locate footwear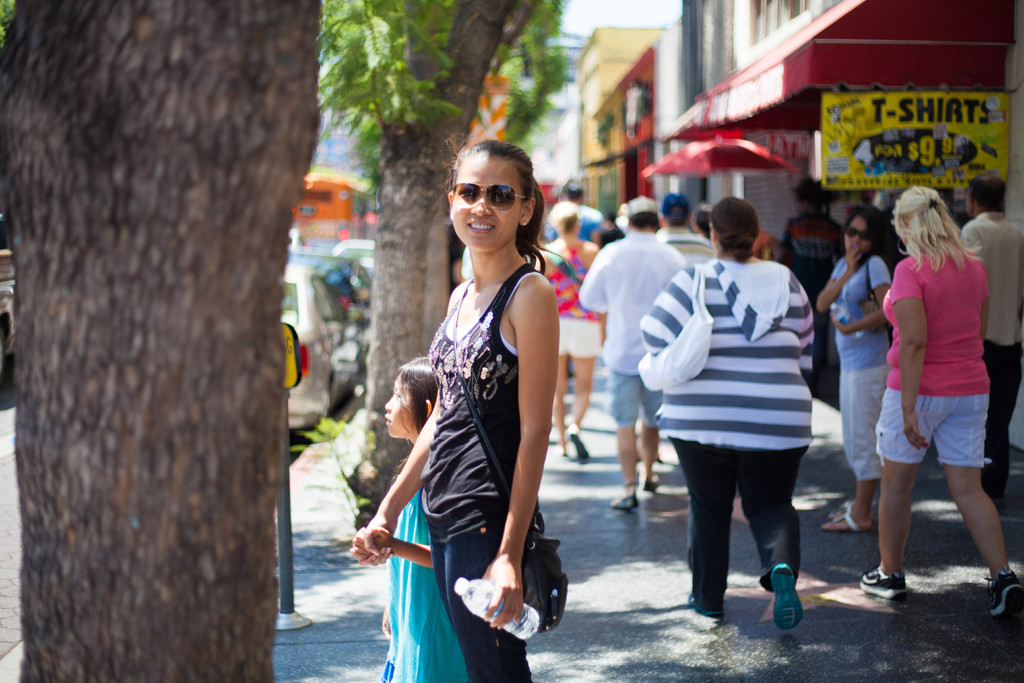
[818, 511, 863, 530]
